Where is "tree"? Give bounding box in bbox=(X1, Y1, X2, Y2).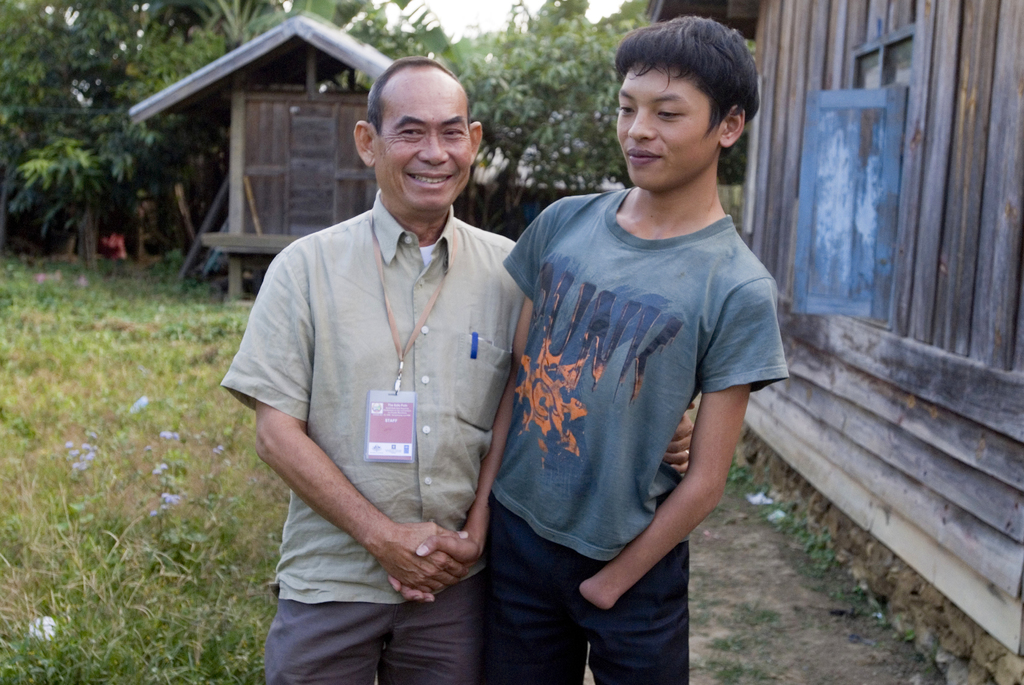
bbox=(0, 0, 287, 272).
